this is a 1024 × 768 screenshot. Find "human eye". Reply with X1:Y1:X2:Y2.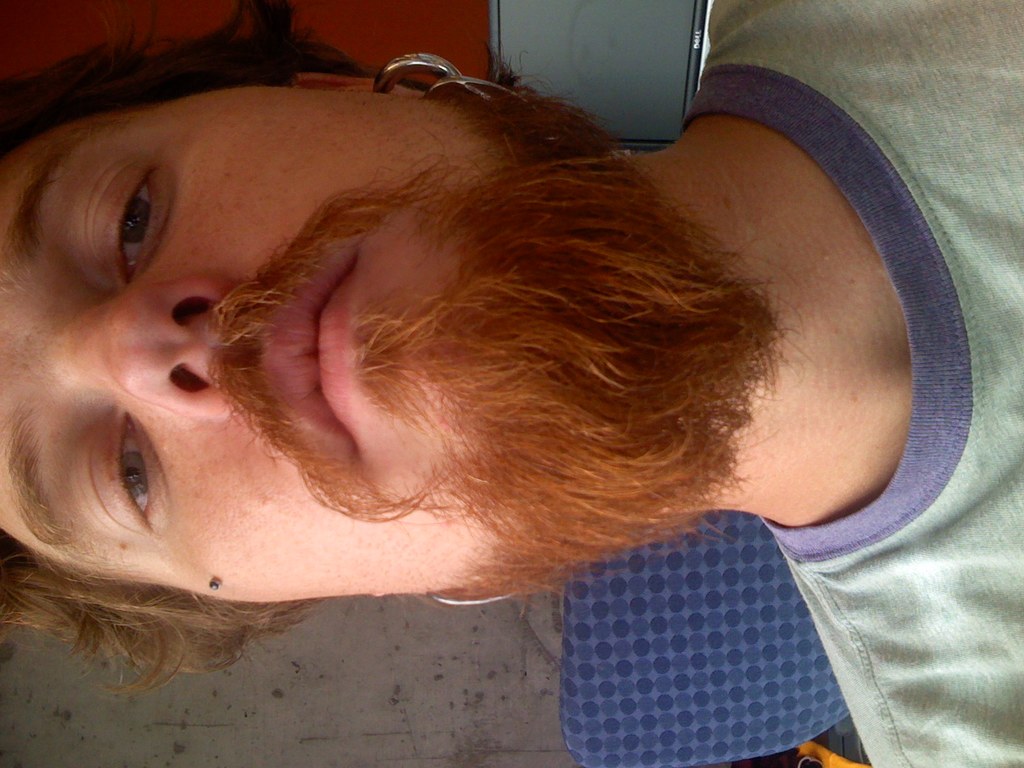
76:140:166:294.
